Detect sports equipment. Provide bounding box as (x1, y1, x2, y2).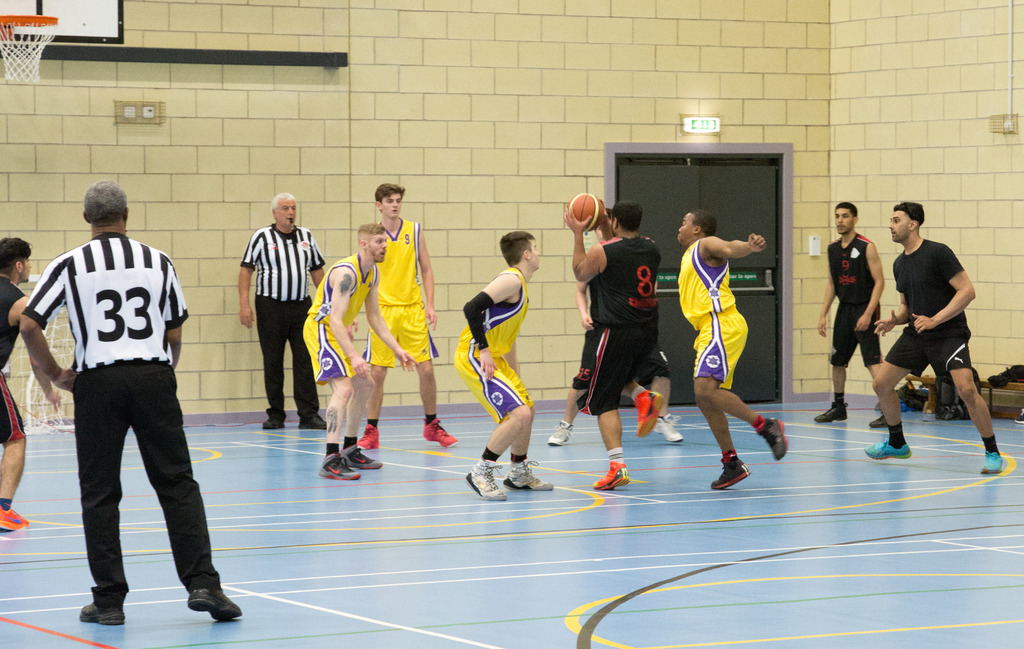
(565, 191, 607, 234).
